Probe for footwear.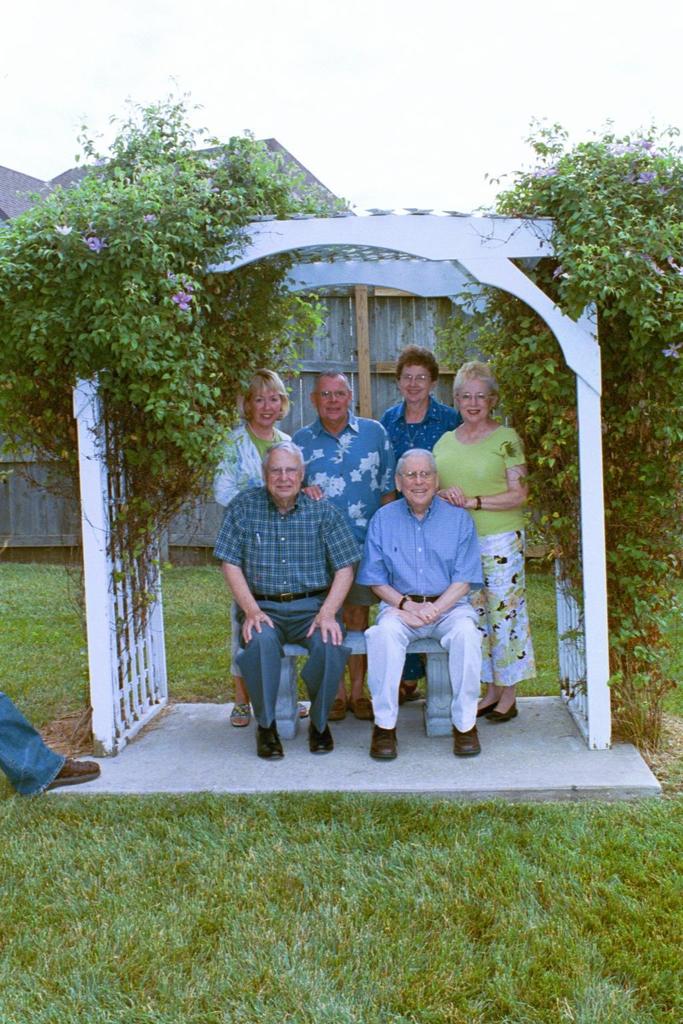
Probe result: [left=325, top=695, right=352, bottom=717].
